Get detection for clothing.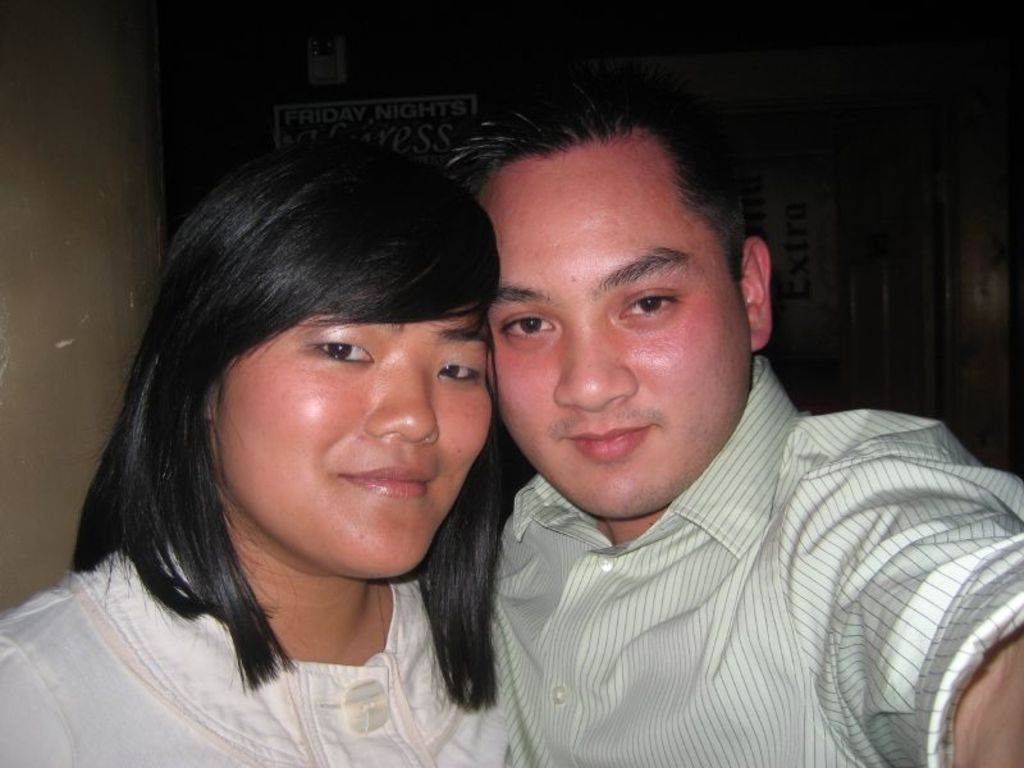
Detection: Rect(0, 543, 527, 765).
